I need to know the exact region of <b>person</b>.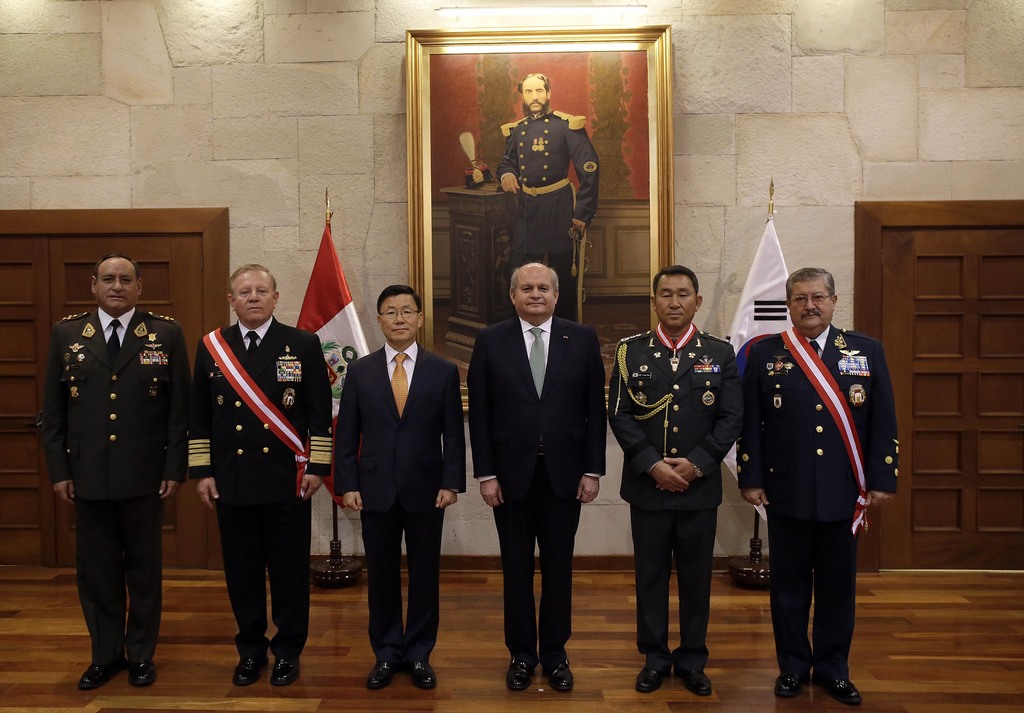
Region: 495, 67, 601, 318.
